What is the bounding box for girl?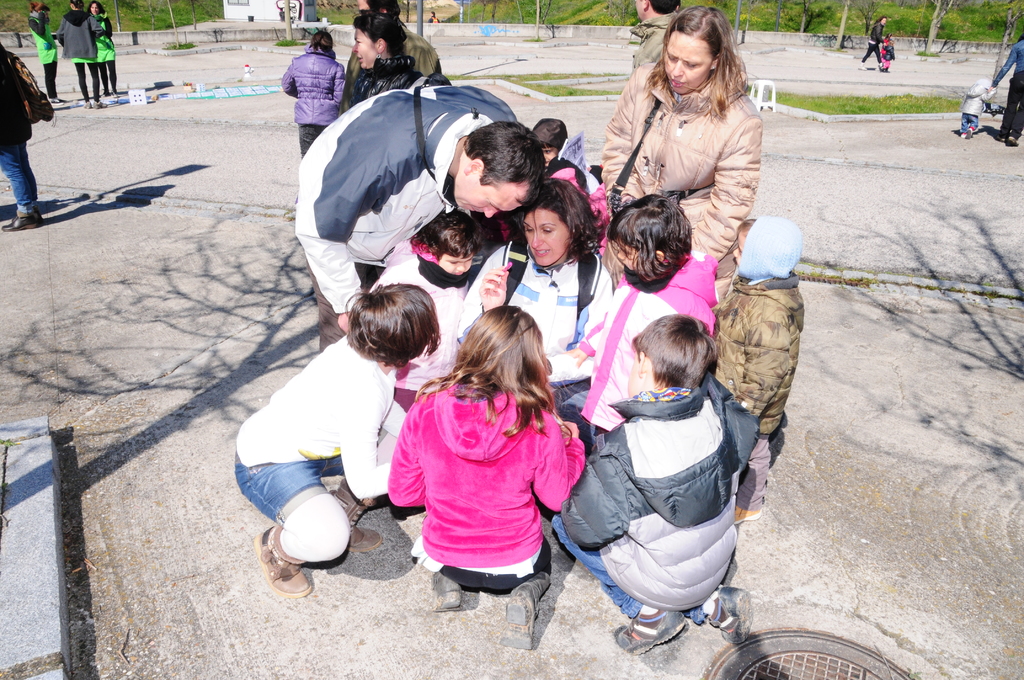
[x1=883, y1=33, x2=892, y2=68].
